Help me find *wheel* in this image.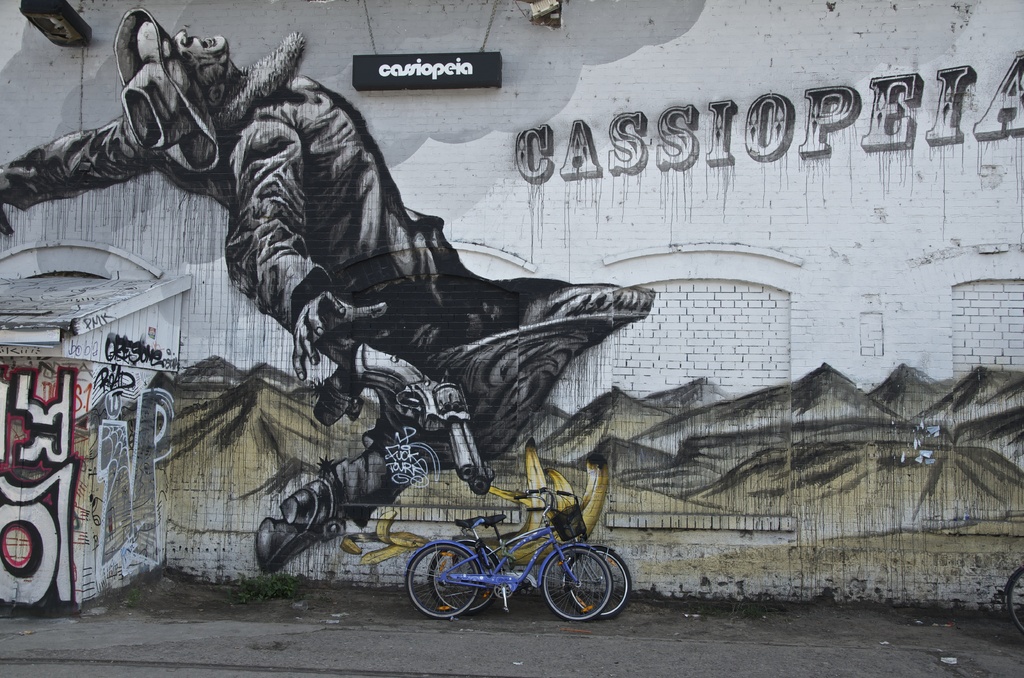
Found it: BBox(426, 540, 495, 618).
